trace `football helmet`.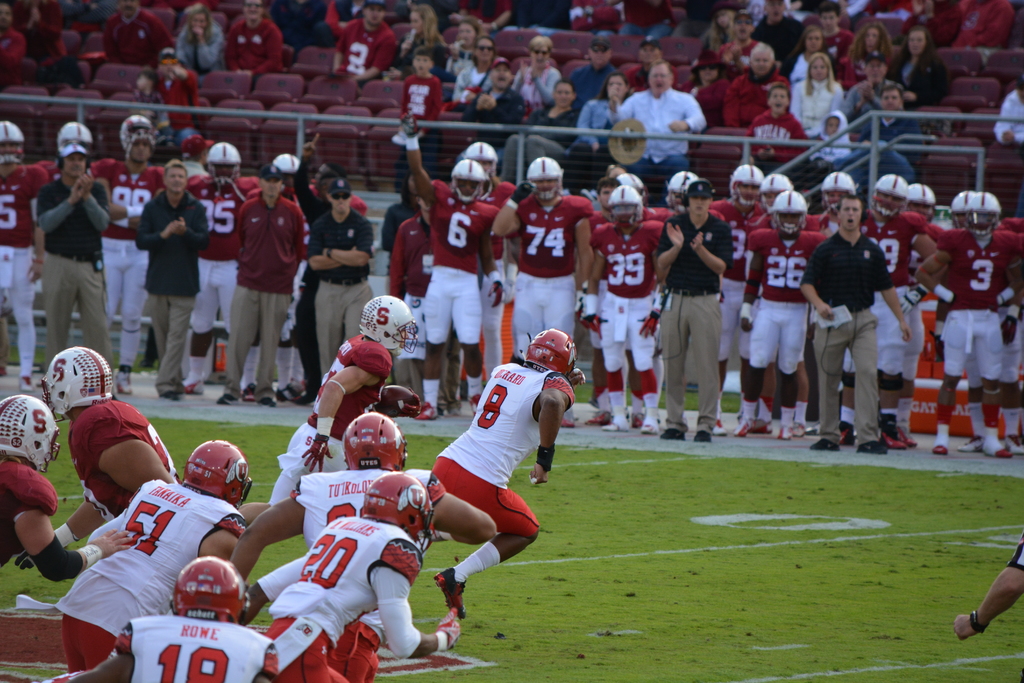
Traced to [872,176,903,220].
